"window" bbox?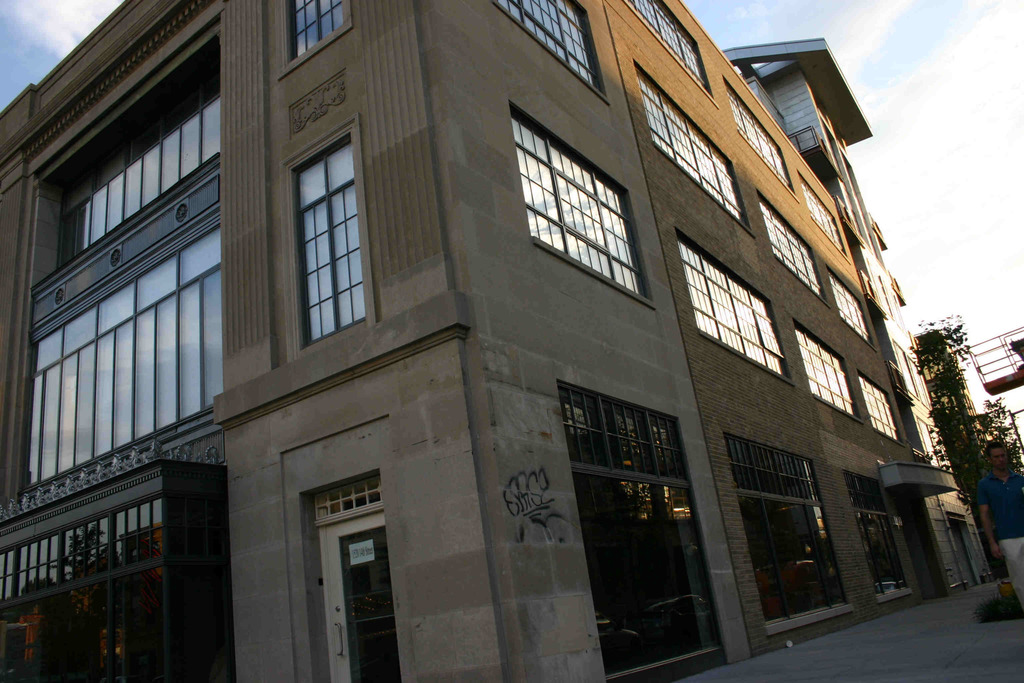
{"left": 829, "top": 268, "right": 872, "bottom": 350}
